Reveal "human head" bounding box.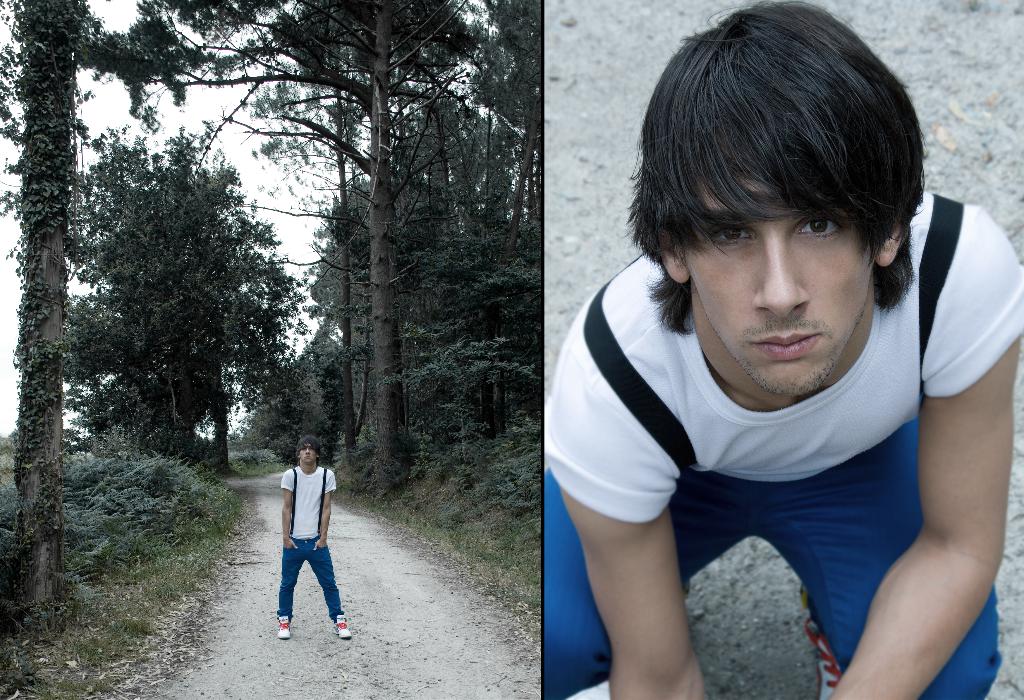
Revealed: box(644, 8, 921, 396).
